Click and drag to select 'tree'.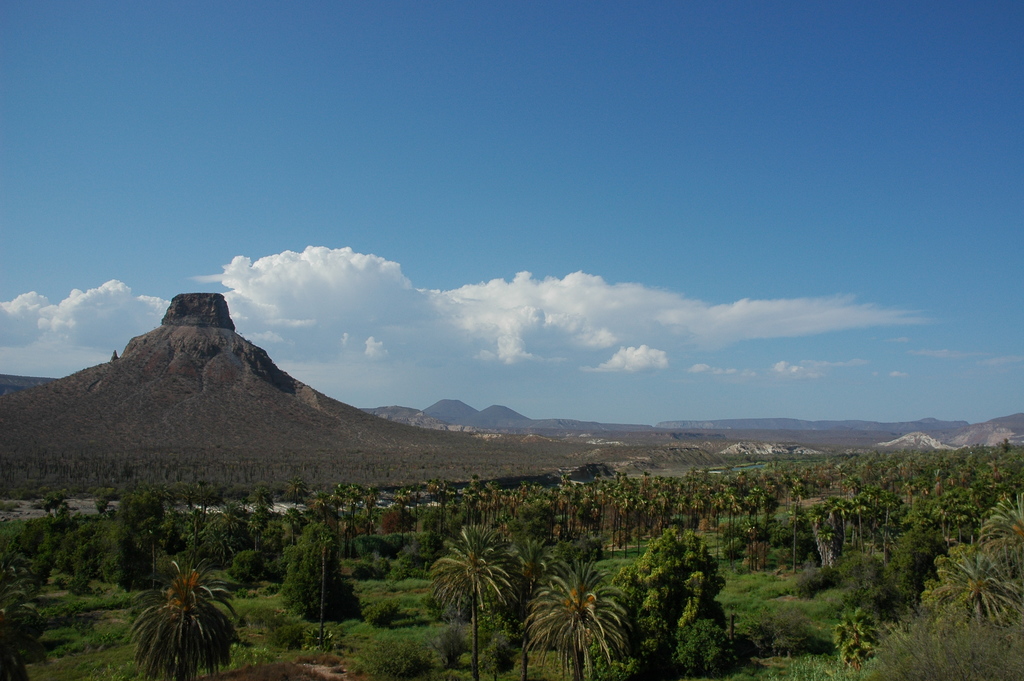
Selection: rect(356, 597, 396, 625).
